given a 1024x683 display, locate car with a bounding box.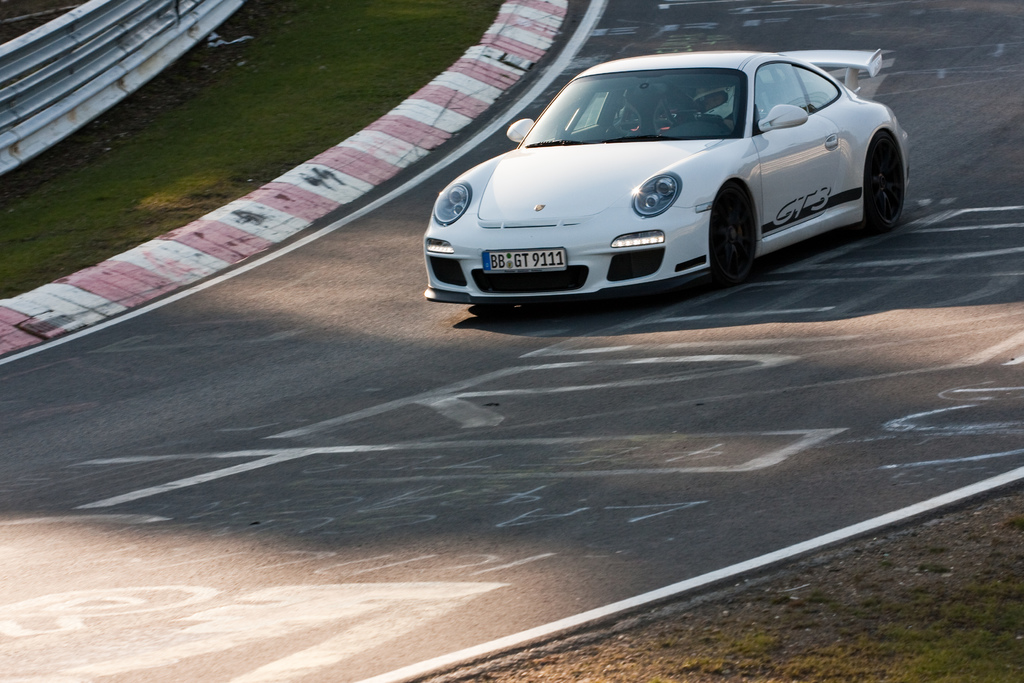
Located: (left=426, top=42, right=900, bottom=306).
